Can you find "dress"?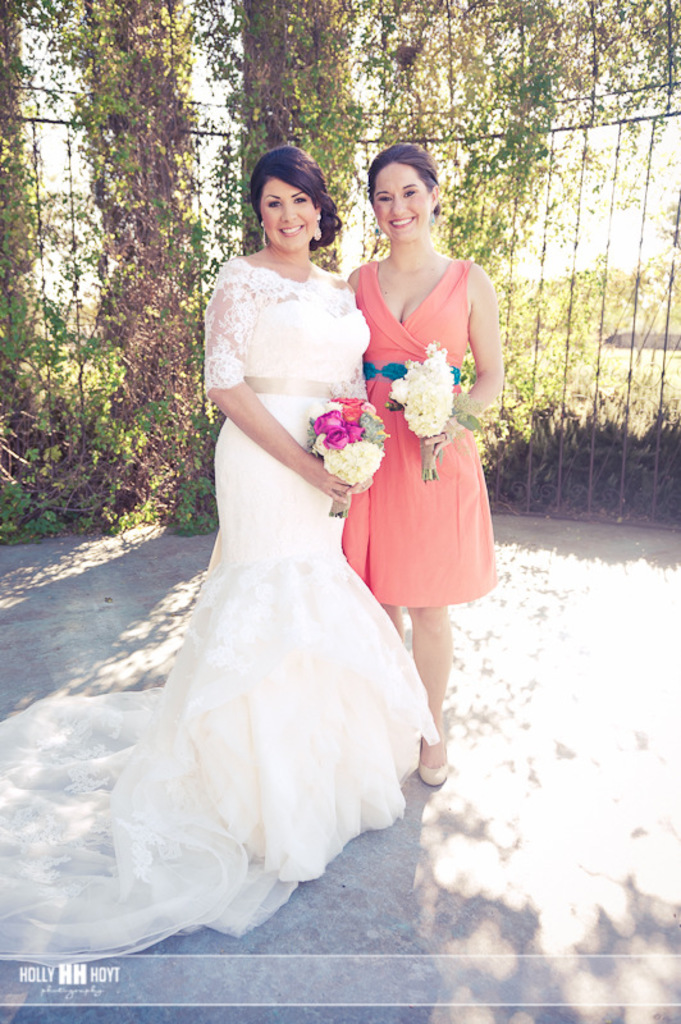
Yes, bounding box: 342:259:498:607.
